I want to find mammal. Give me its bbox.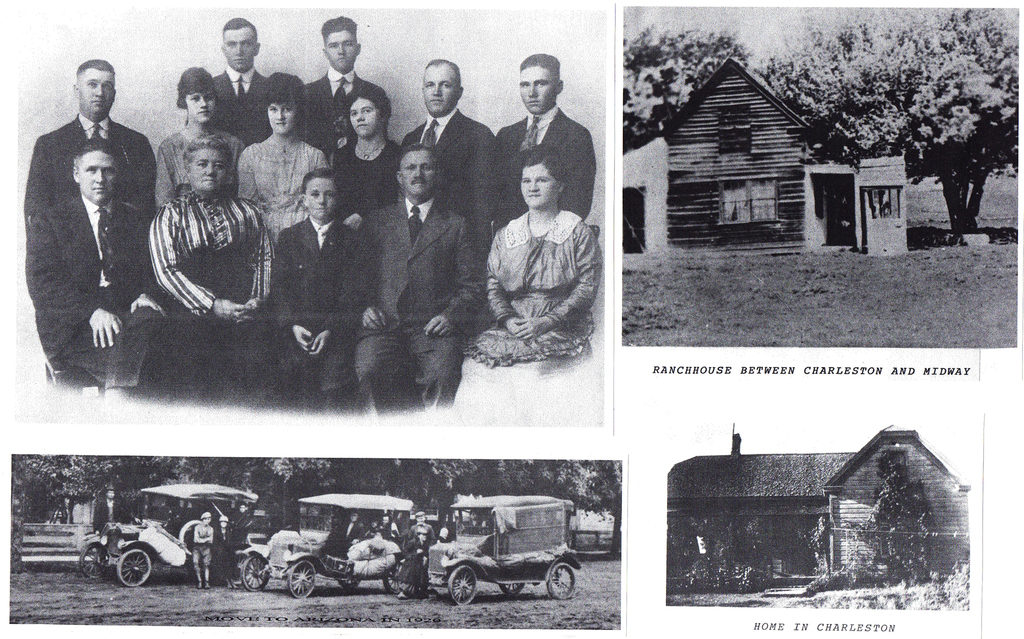
[330, 80, 405, 216].
